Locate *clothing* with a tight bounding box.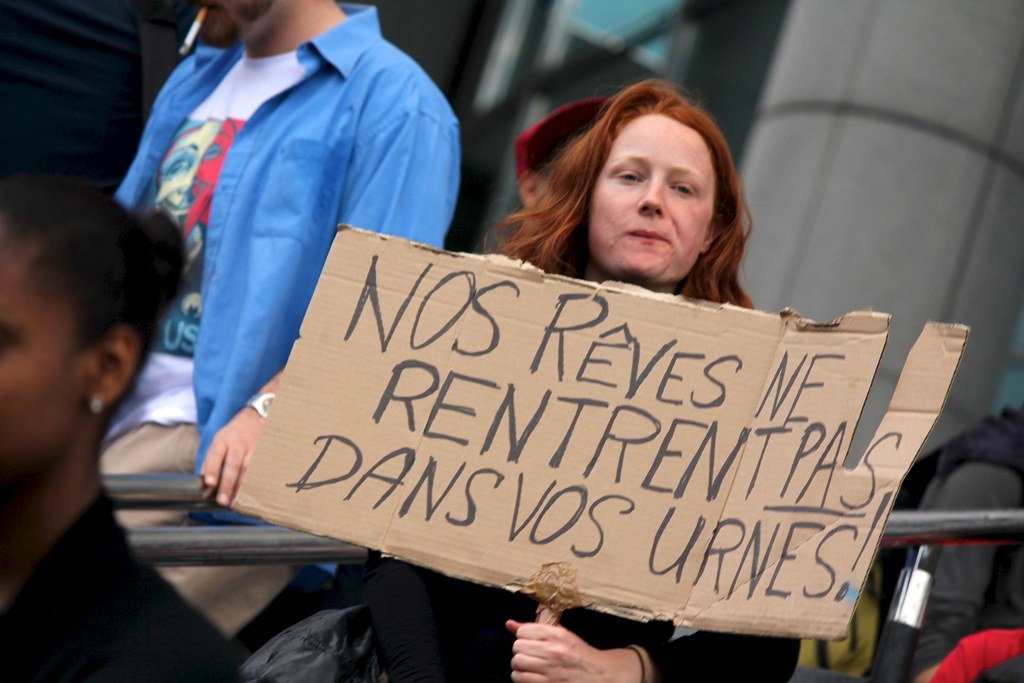
BBox(128, 0, 451, 480).
